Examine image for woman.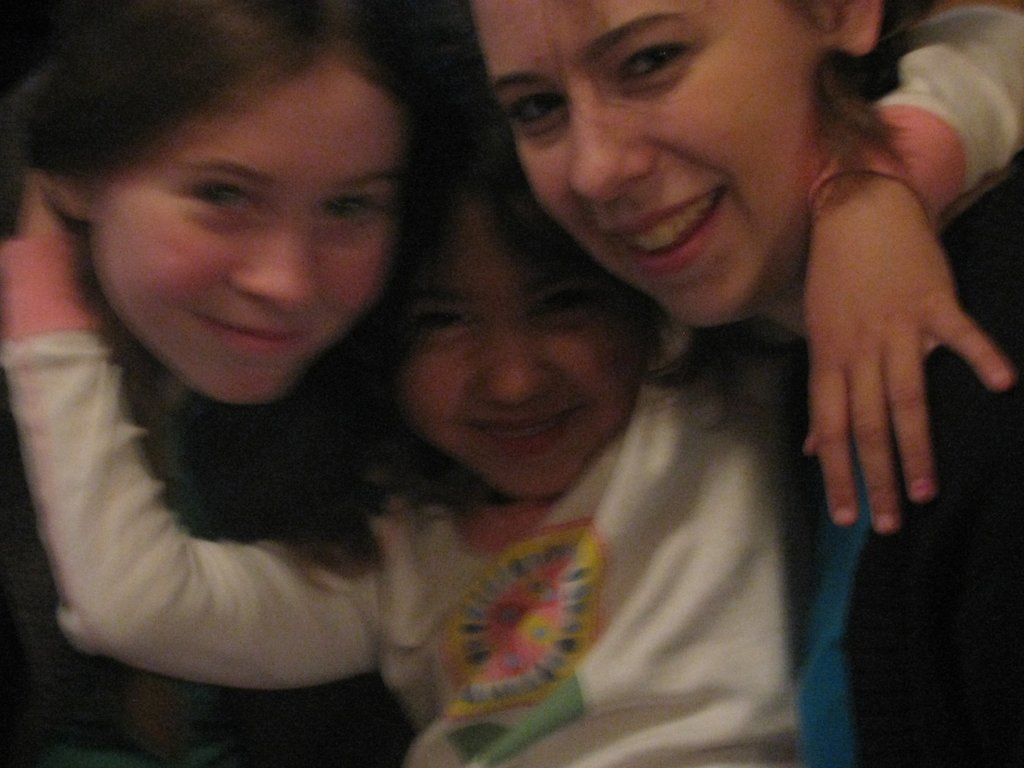
Examination result: detection(424, 0, 1023, 767).
